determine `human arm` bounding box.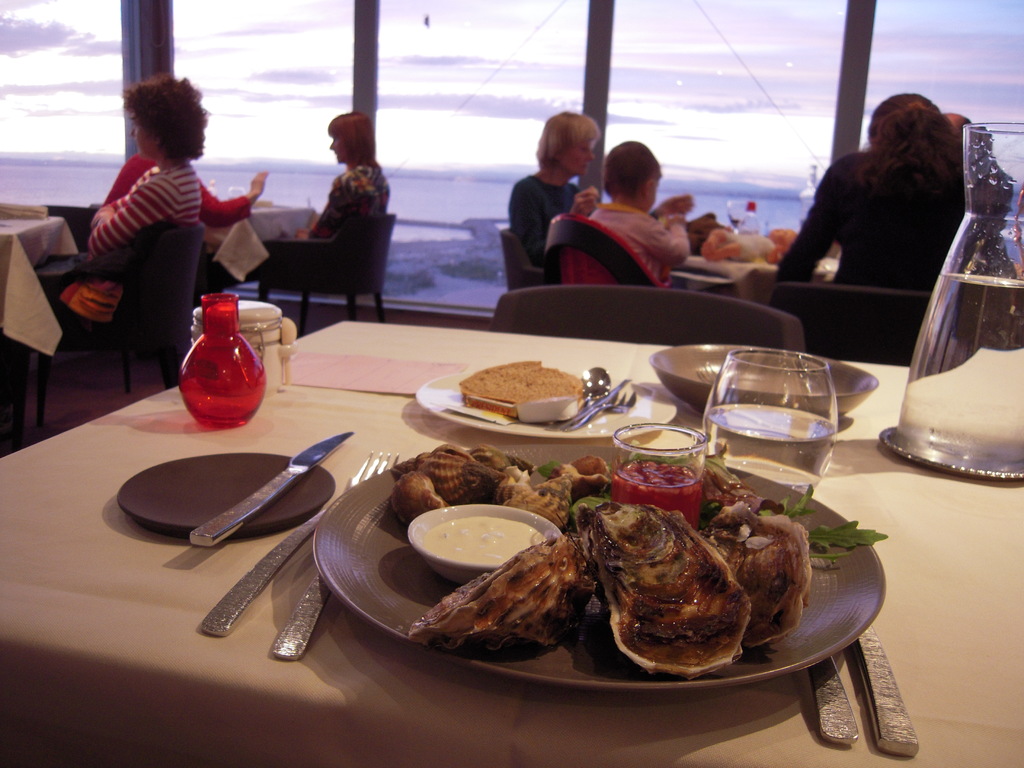
Determined: region(198, 168, 273, 221).
